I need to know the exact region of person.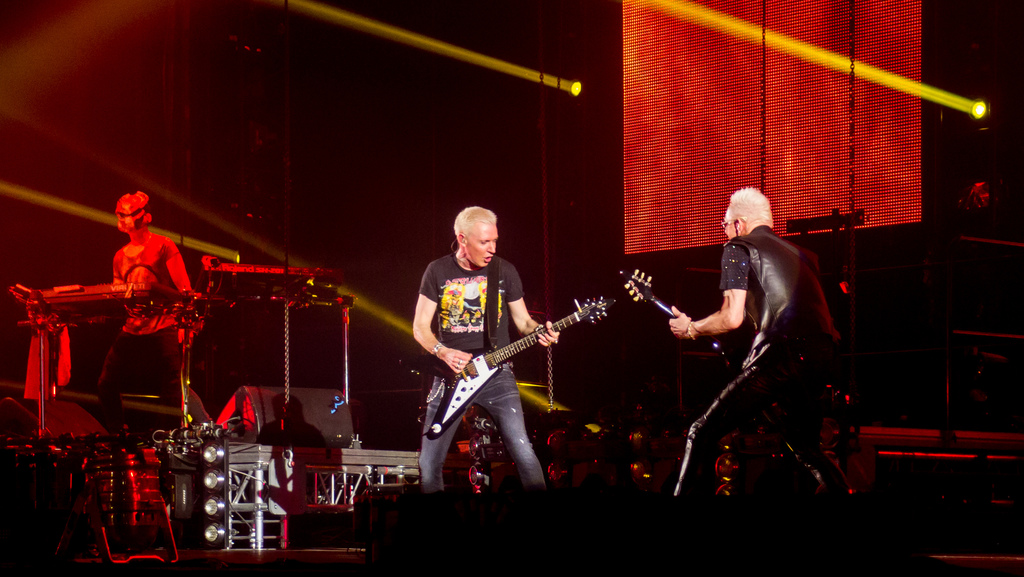
Region: left=94, top=189, right=211, bottom=433.
